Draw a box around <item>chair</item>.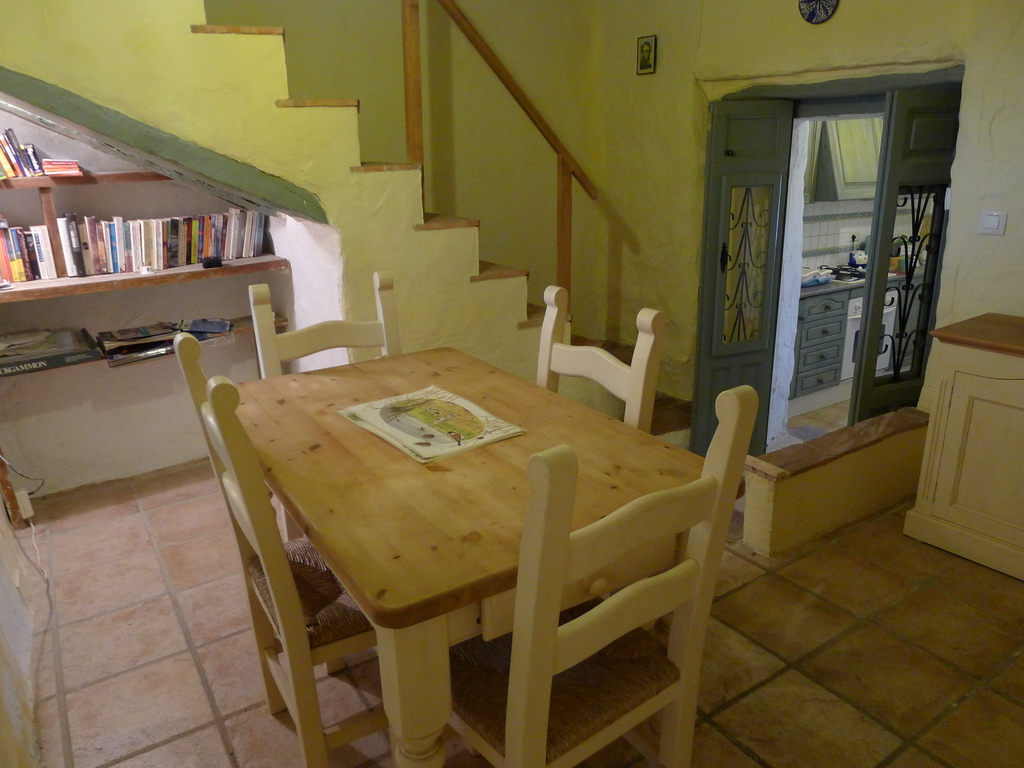
Rect(173, 329, 407, 767).
